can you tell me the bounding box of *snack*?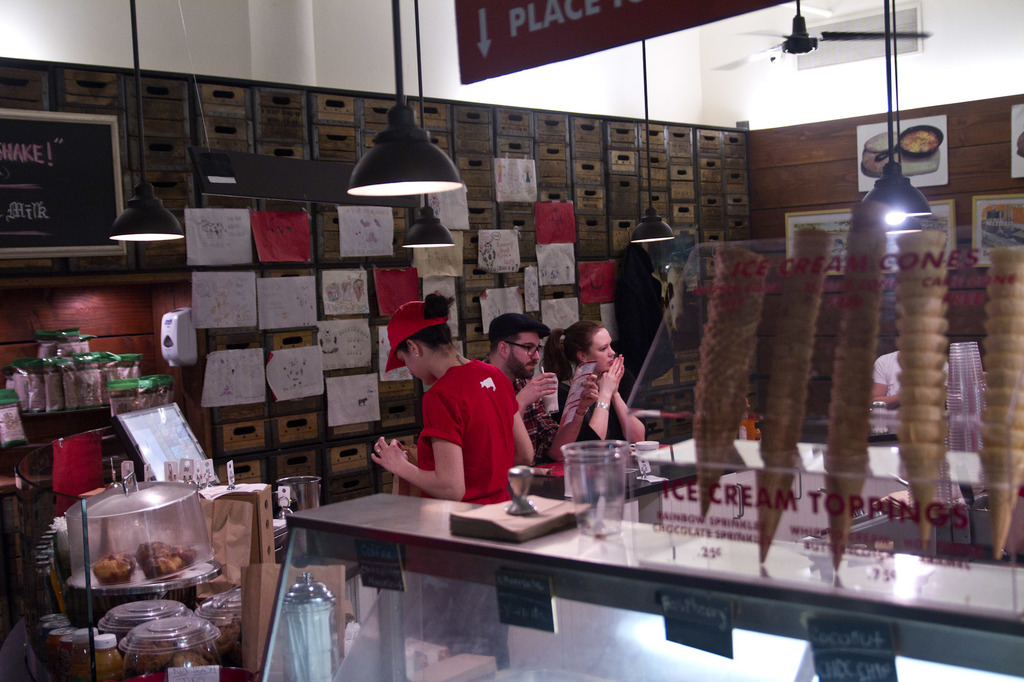
crop(132, 535, 198, 584).
